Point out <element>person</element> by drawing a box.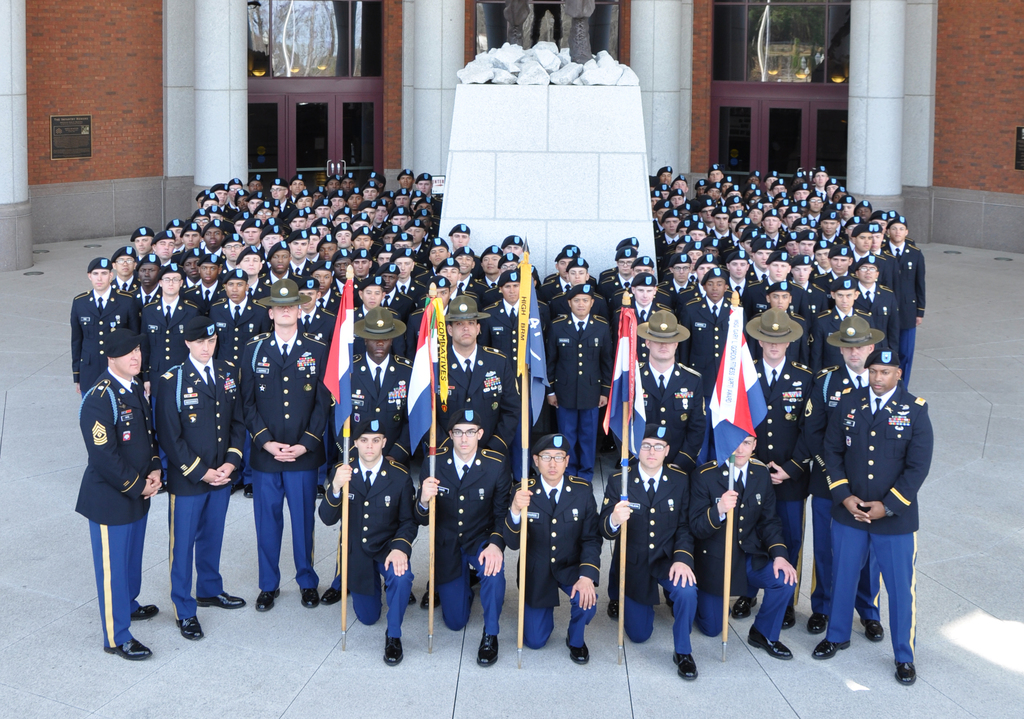
crop(820, 319, 891, 401).
